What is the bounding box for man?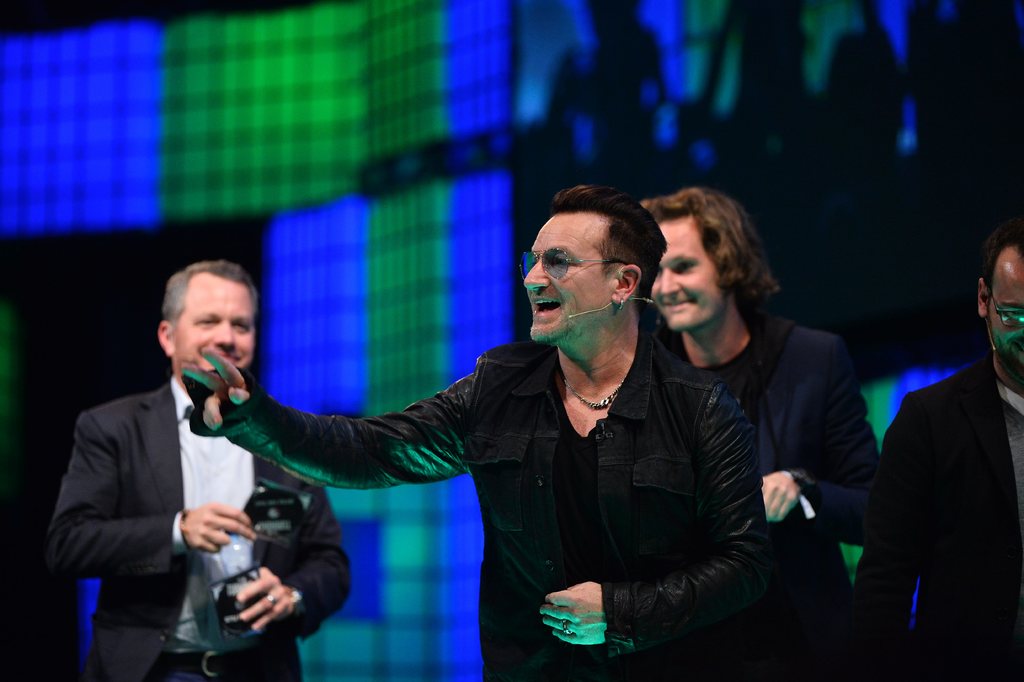
179:186:772:681.
